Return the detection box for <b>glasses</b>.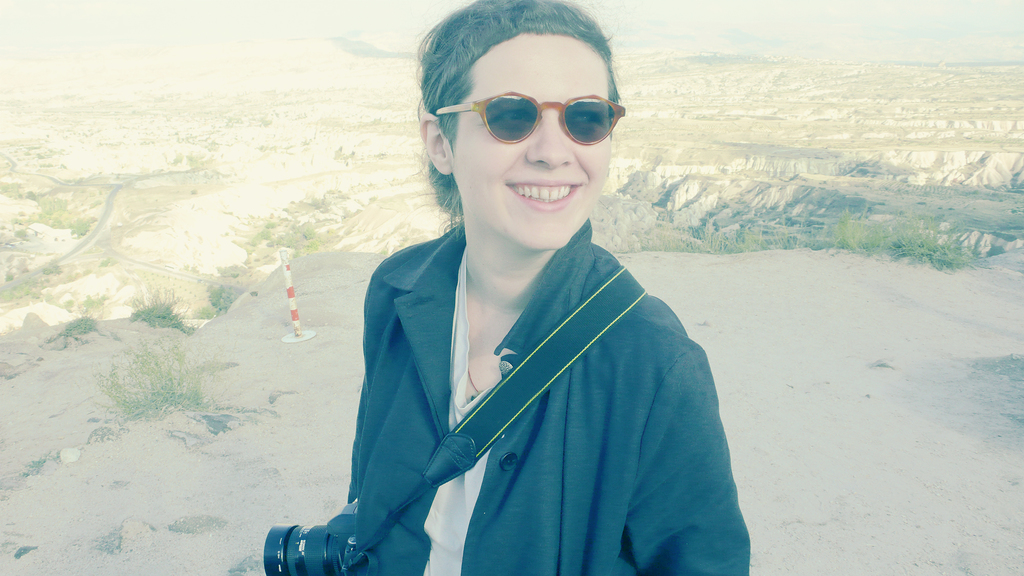
select_region(434, 85, 625, 154).
